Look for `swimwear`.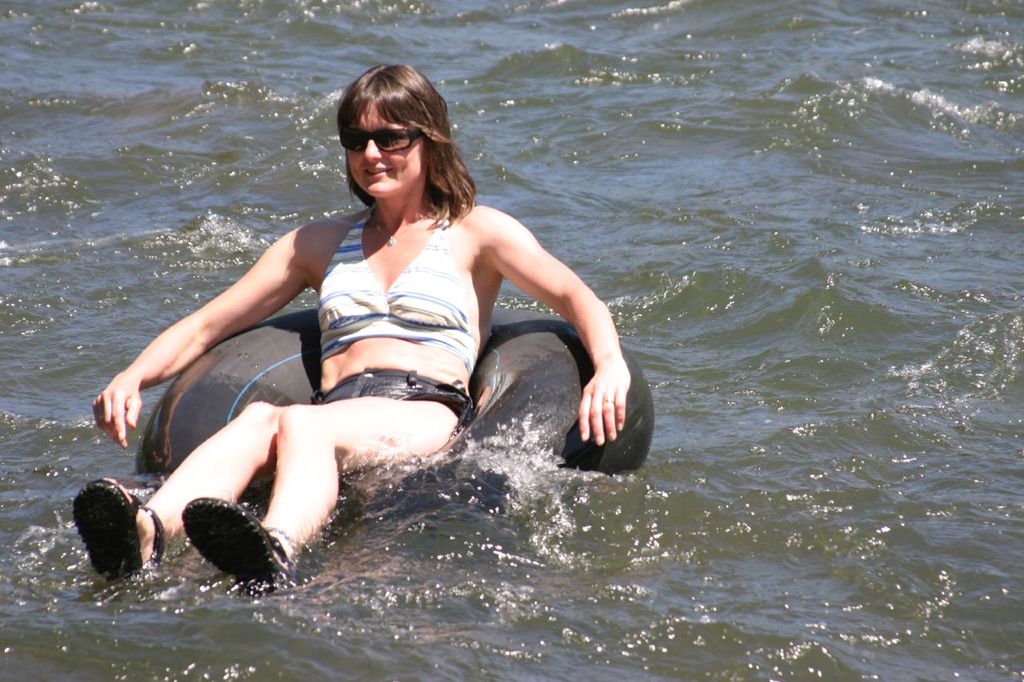
Found: <bbox>314, 213, 499, 365</bbox>.
